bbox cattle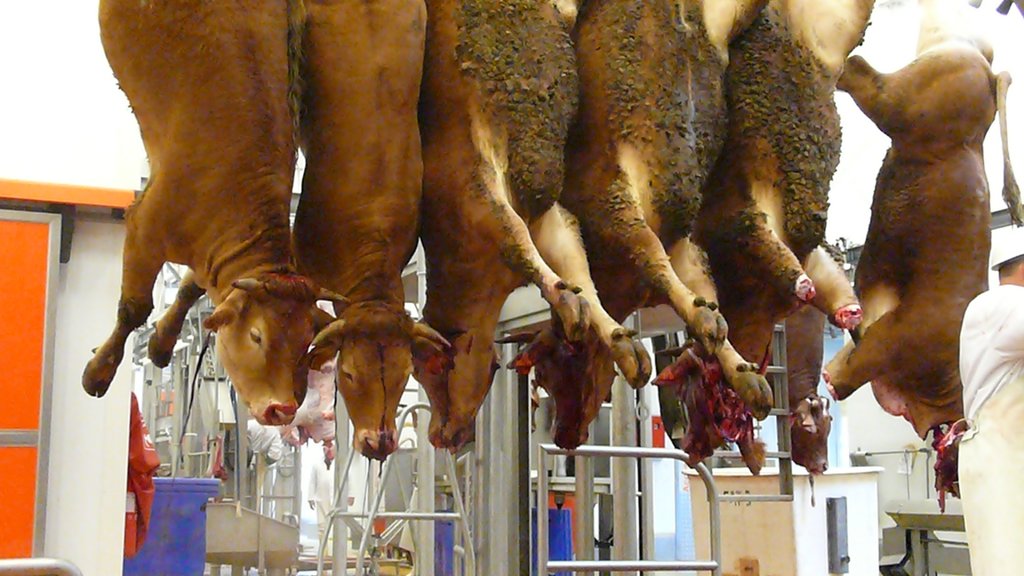
563/0/723/448
